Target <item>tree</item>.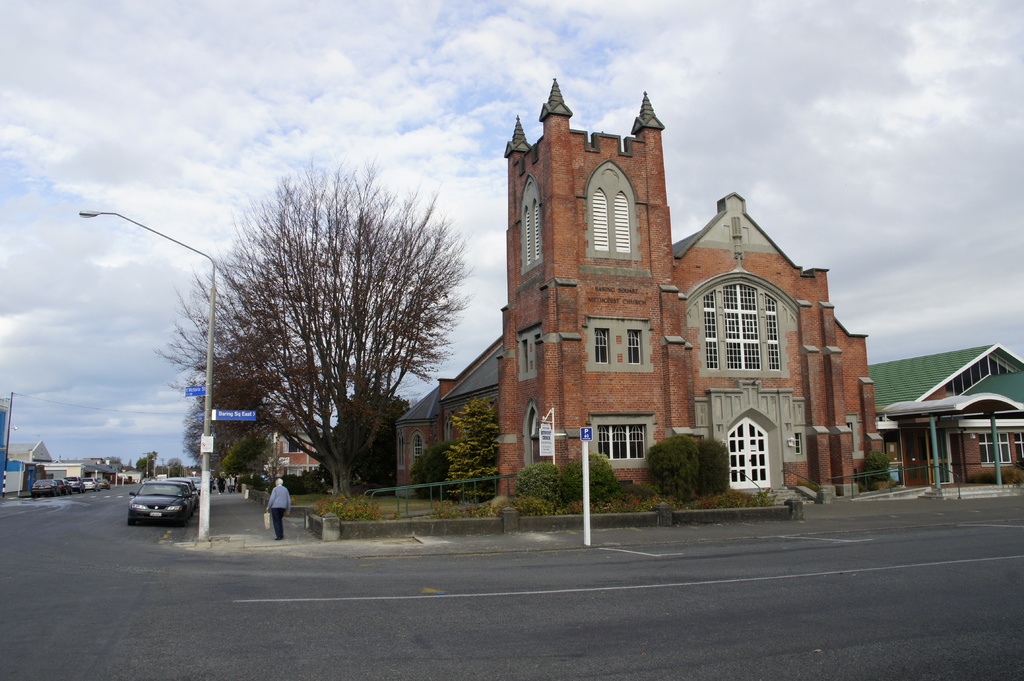
Target region: (513,460,556,518).
